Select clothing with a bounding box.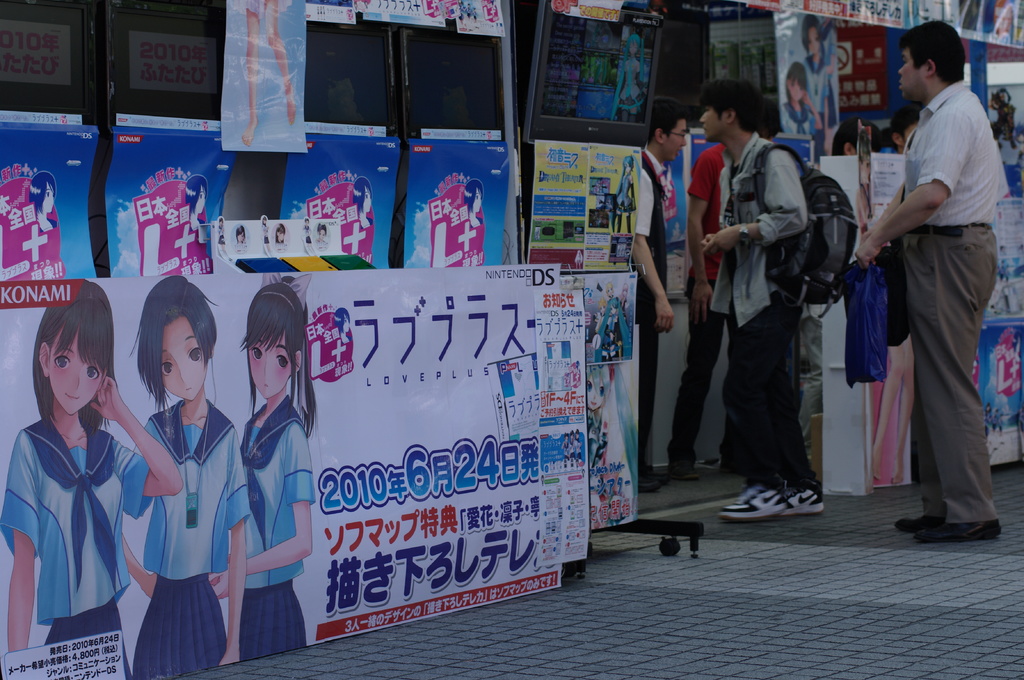
crop(800, 51, 833, 165).
